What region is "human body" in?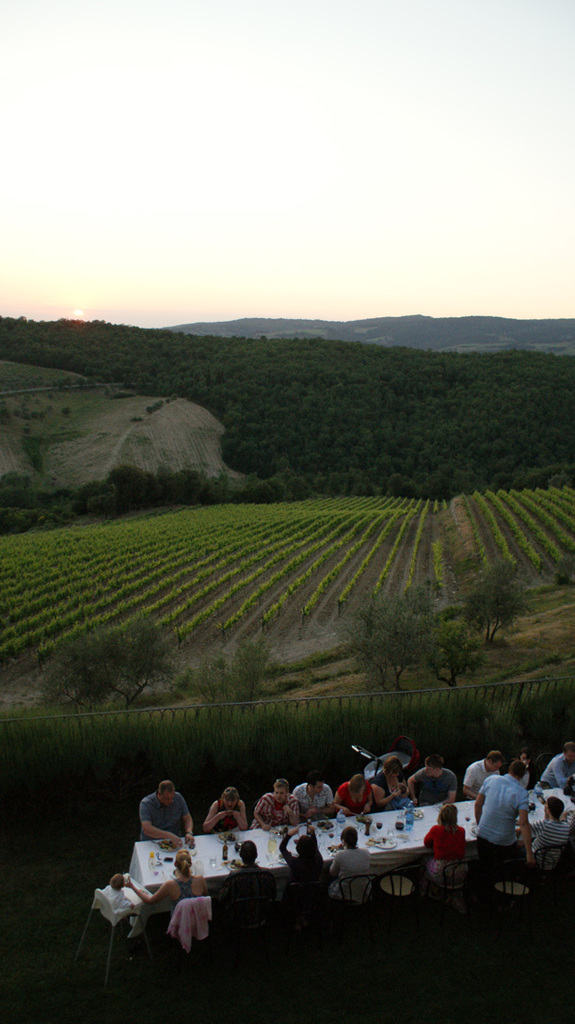
<region>277, 829, 326, 916</region>.
